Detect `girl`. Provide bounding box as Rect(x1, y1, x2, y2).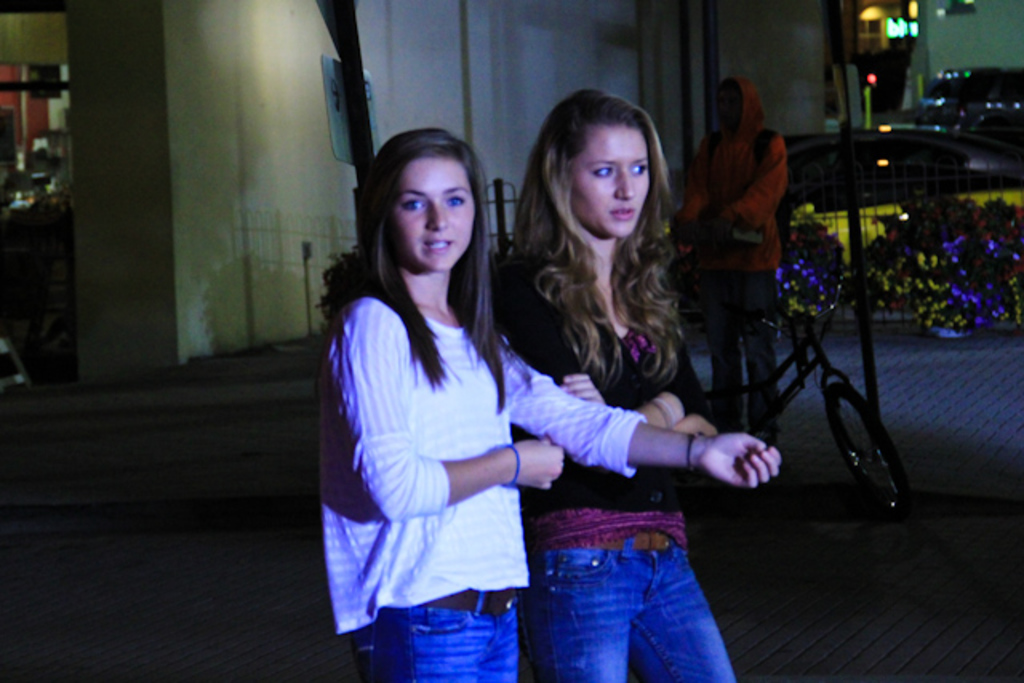
Rect(488, 85, 738, 681).
